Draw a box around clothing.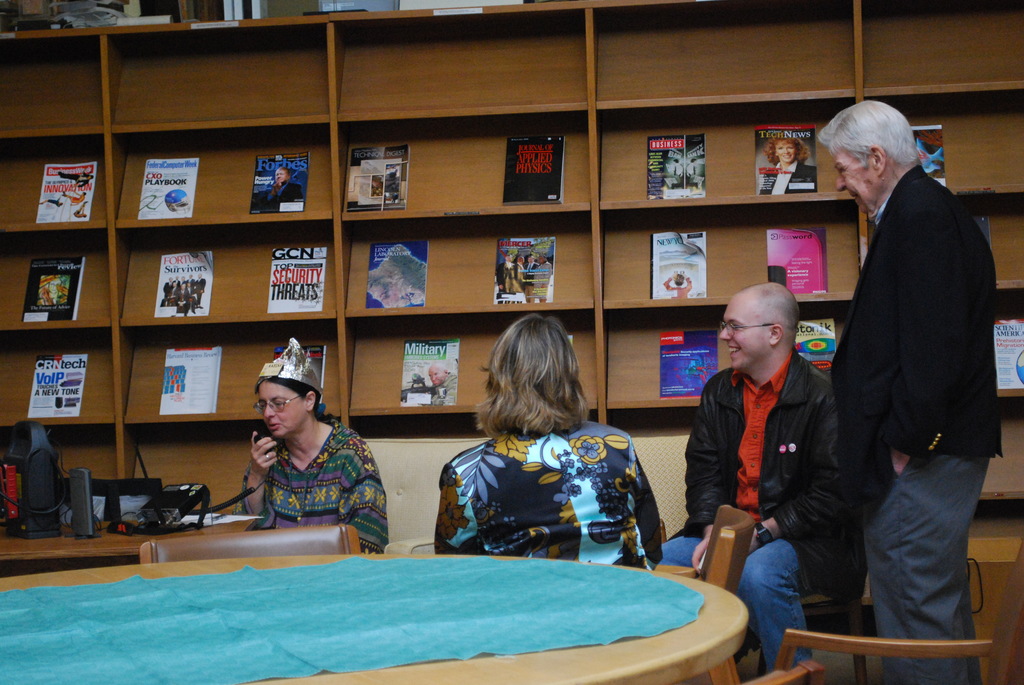
locate(831, 162, 1005, 684).
